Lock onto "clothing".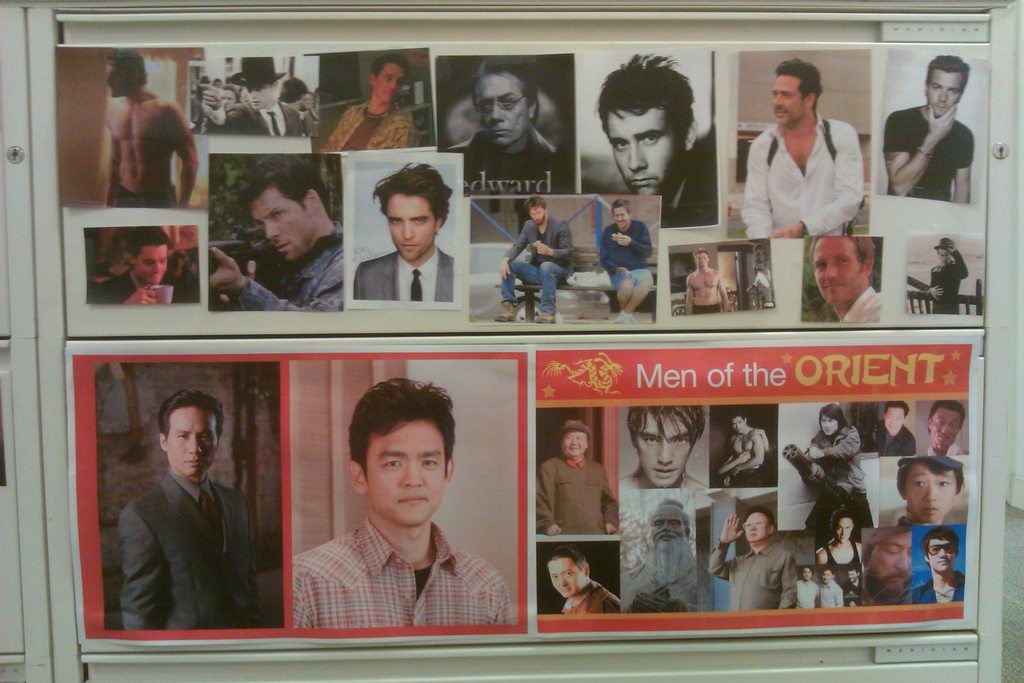
Locked: [left=927, top=251, right=969, bottom=311].
